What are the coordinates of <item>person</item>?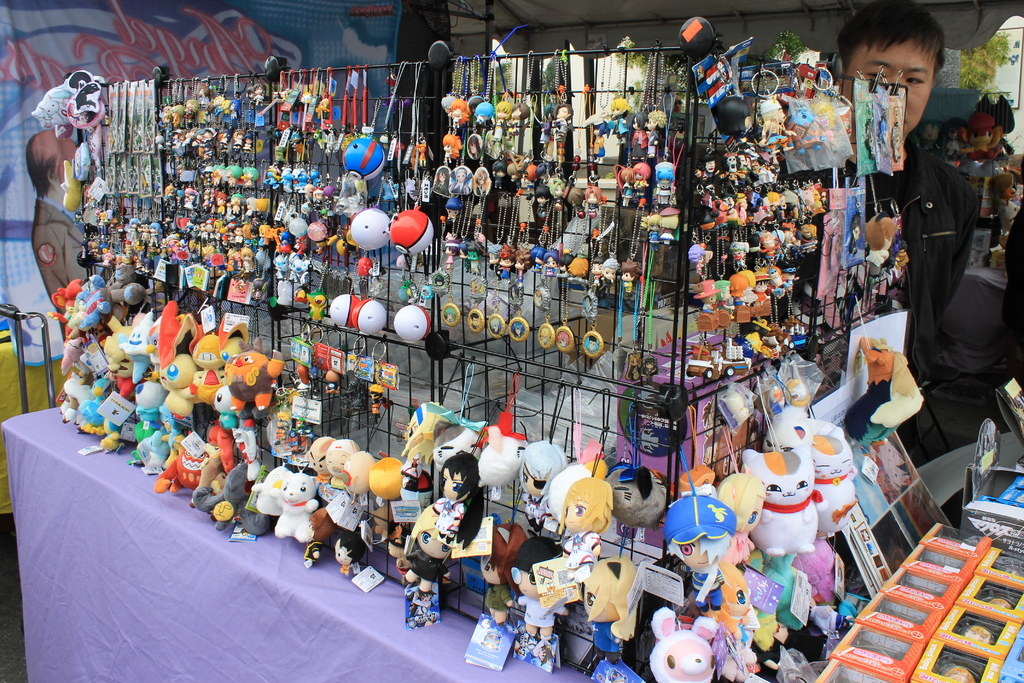
(x1=594, y1=122, x2=610, y2=163).
